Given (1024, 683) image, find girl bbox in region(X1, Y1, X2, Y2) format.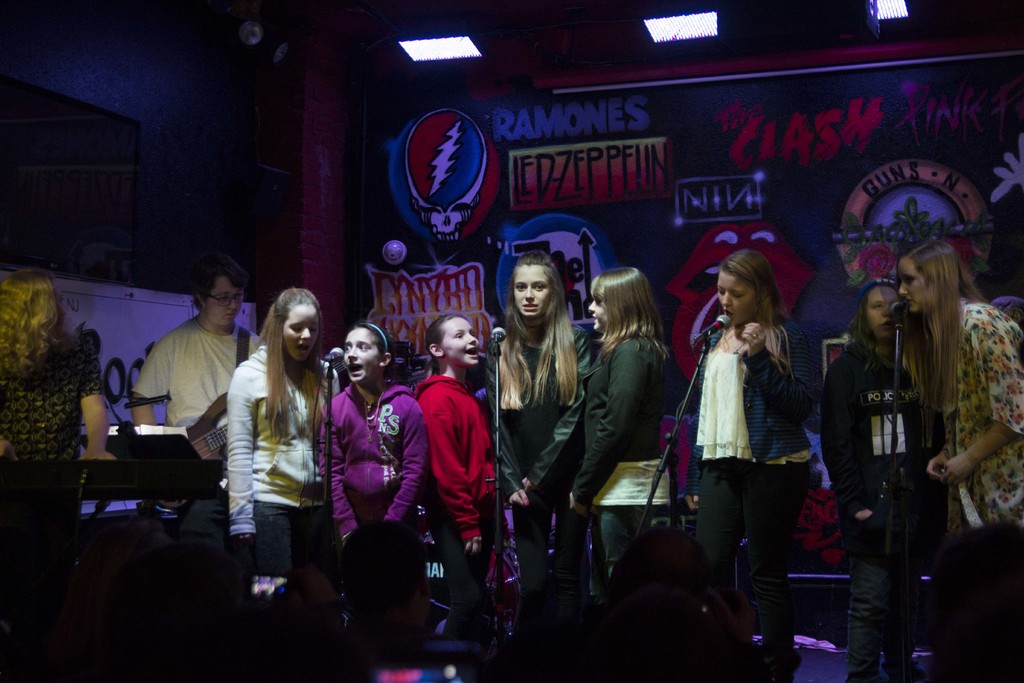
region(482, 247, 598, 682).
